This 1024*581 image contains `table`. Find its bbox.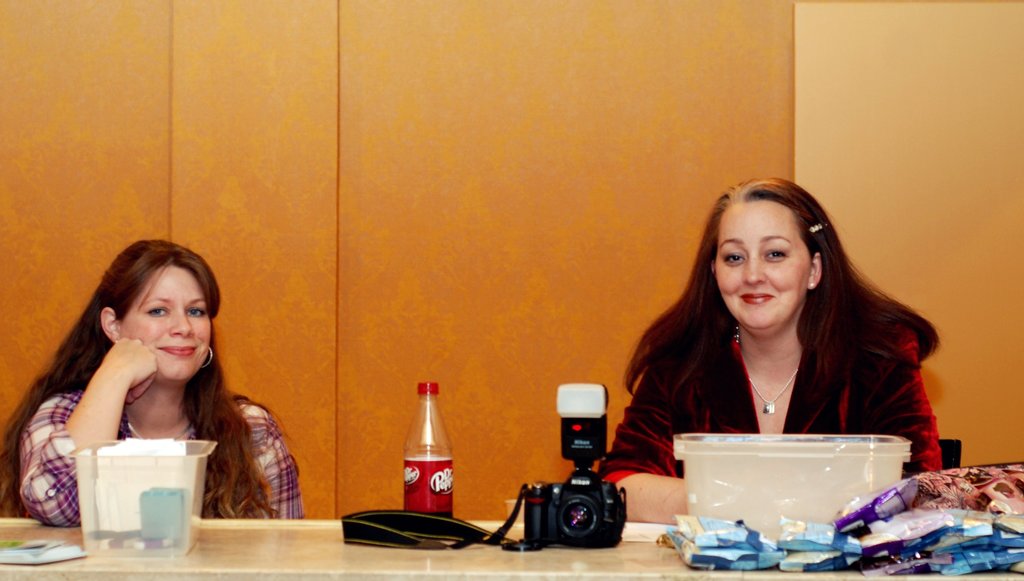
x1=0, y1=511, x2=1023, y2=580.
